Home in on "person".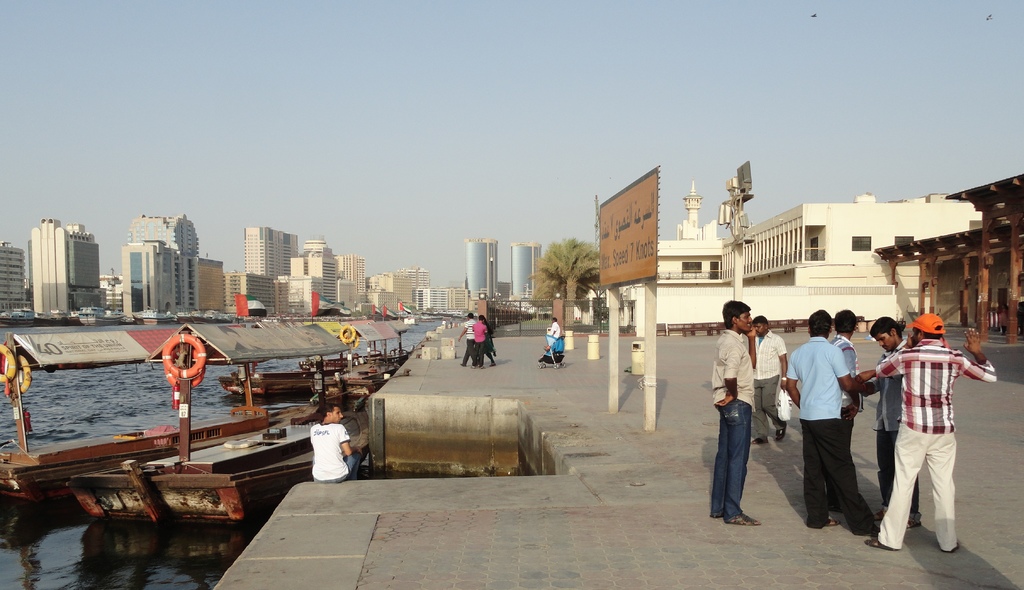
Homed in at 862/317/922/537.
